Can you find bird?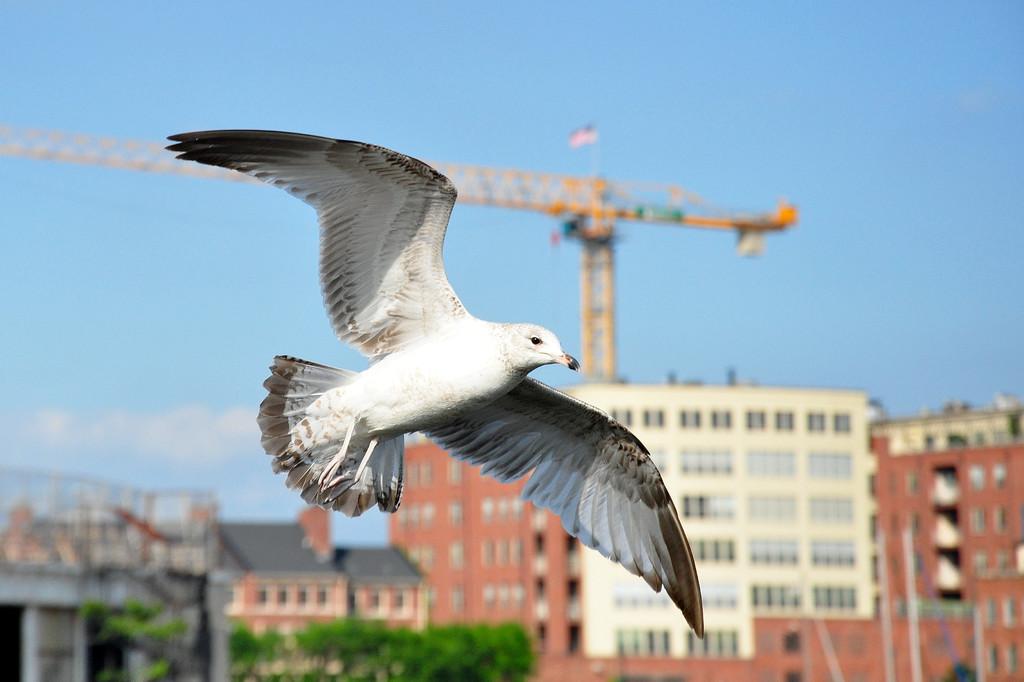
Yes, bounding box: 164/127/710/644.
